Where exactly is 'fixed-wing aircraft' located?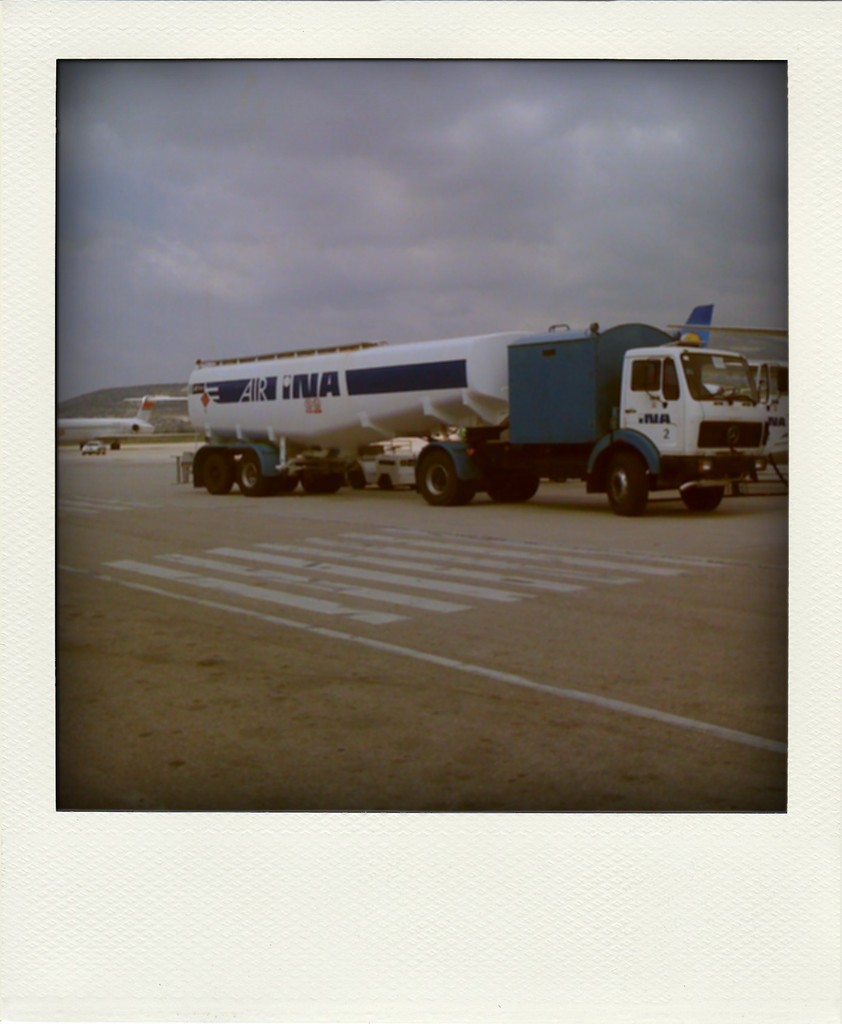
Its bounding box is (662, 294, 711, 354).
